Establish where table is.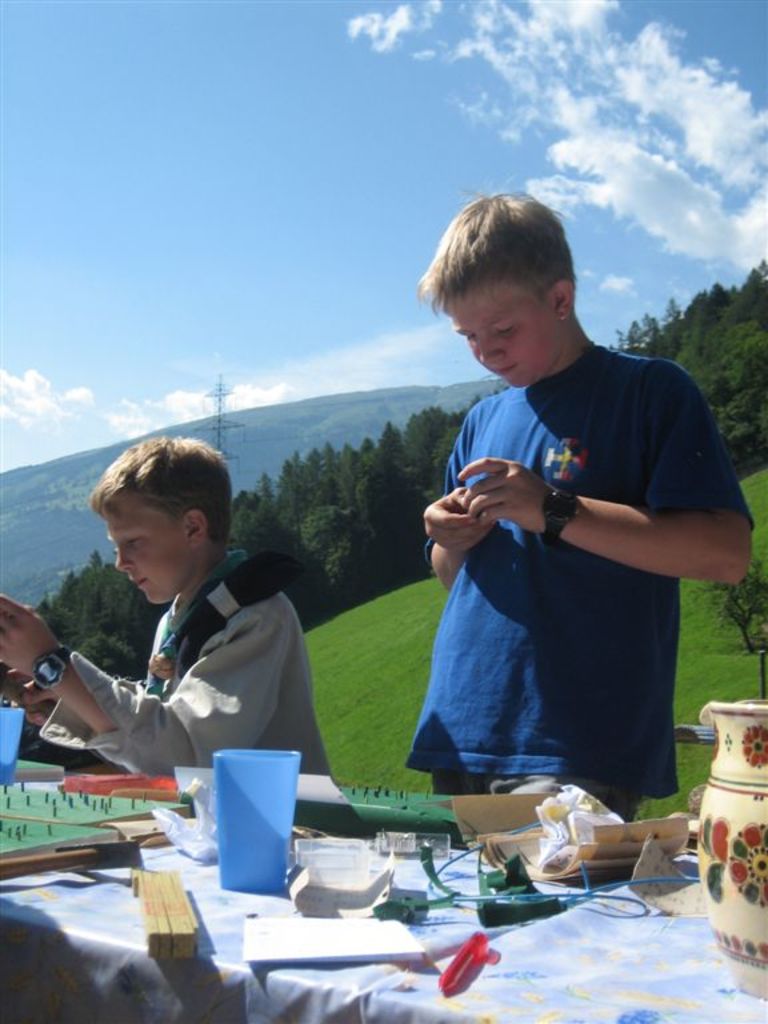
Established at {"x1": 0, "y1": 776, "x2": 767, "y2": 1023}.
